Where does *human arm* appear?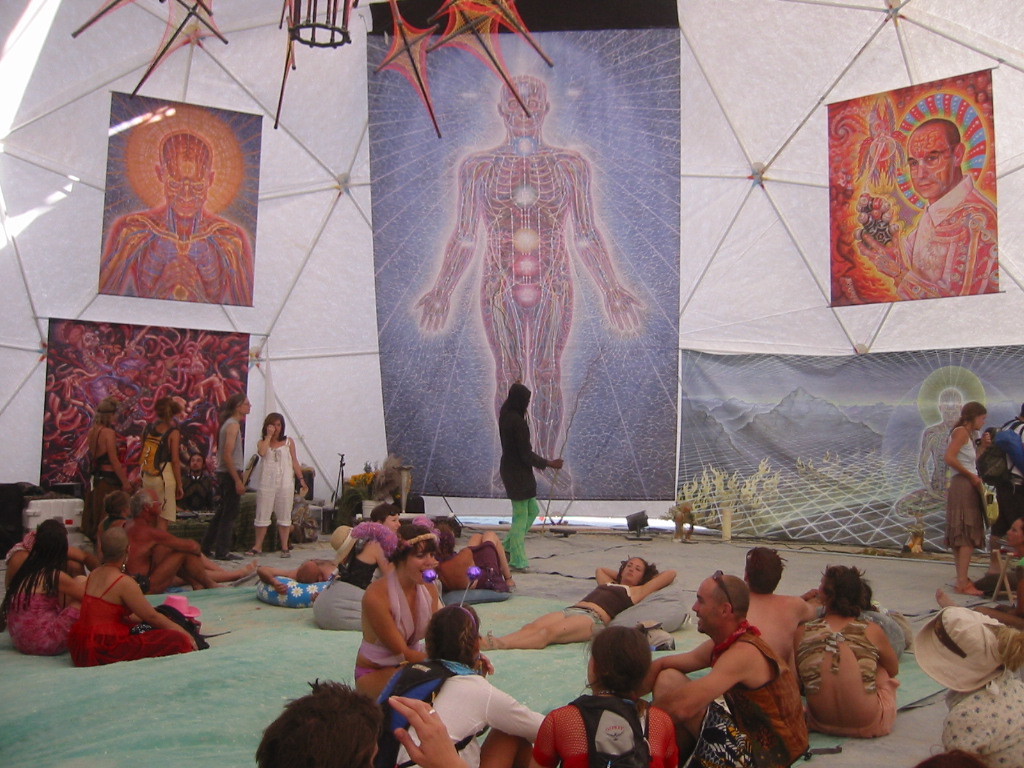
Appears at 168 428 184 497.
